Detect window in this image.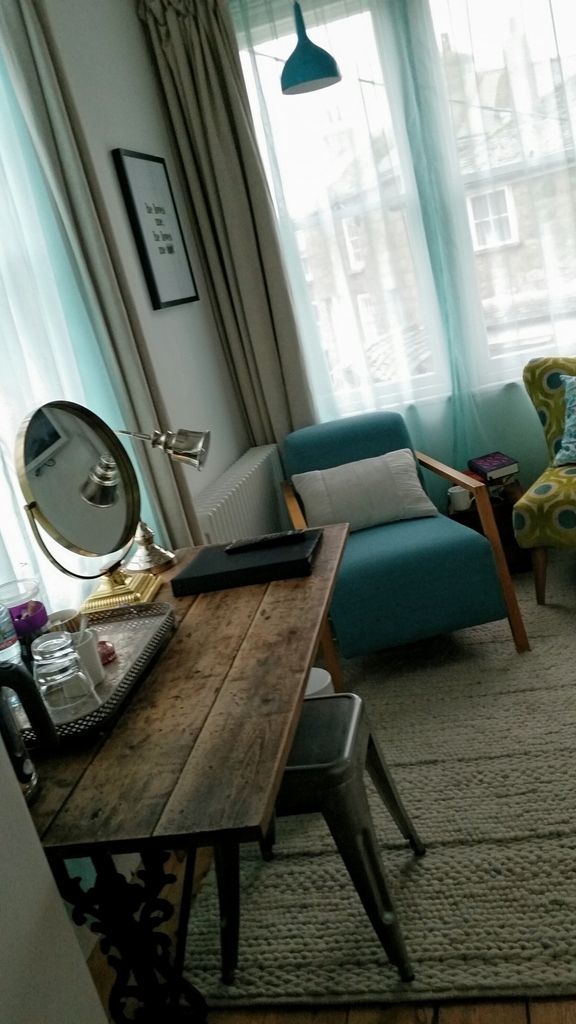
Detection: 0 44 172 648.
